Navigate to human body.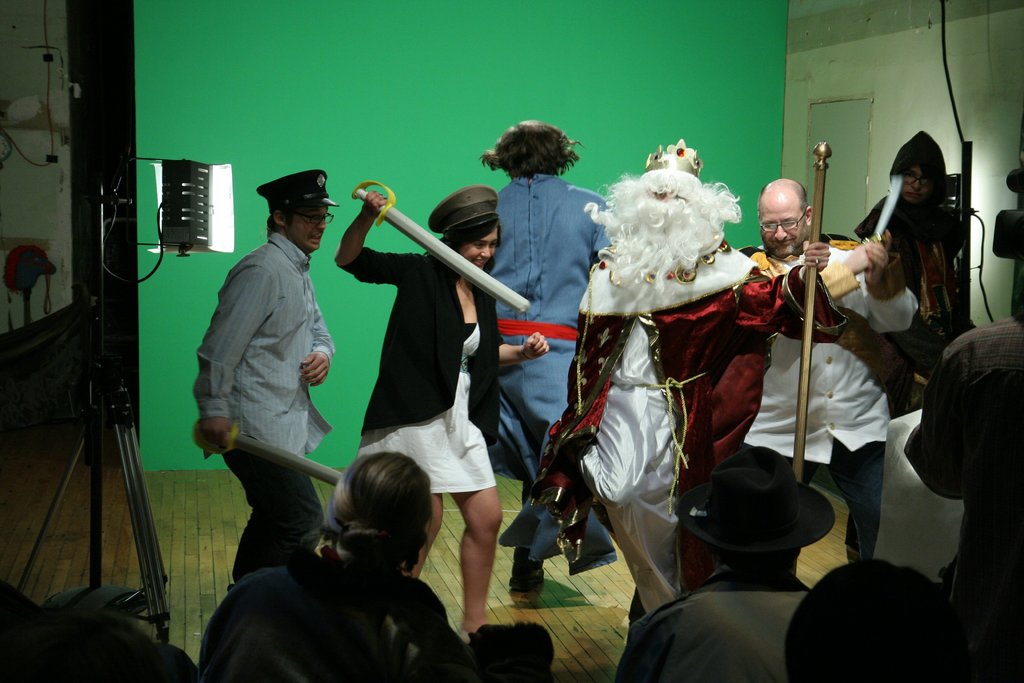
Navigation target: Rect(623, 561, 815, 682).
